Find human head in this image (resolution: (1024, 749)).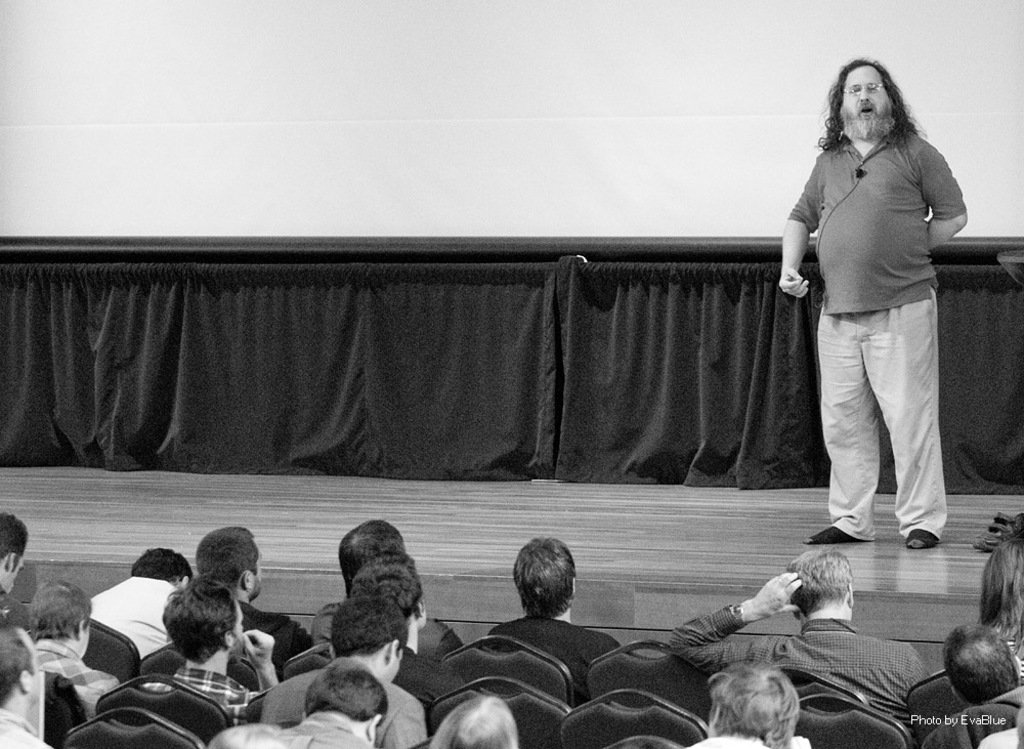
334:518:406:589.
